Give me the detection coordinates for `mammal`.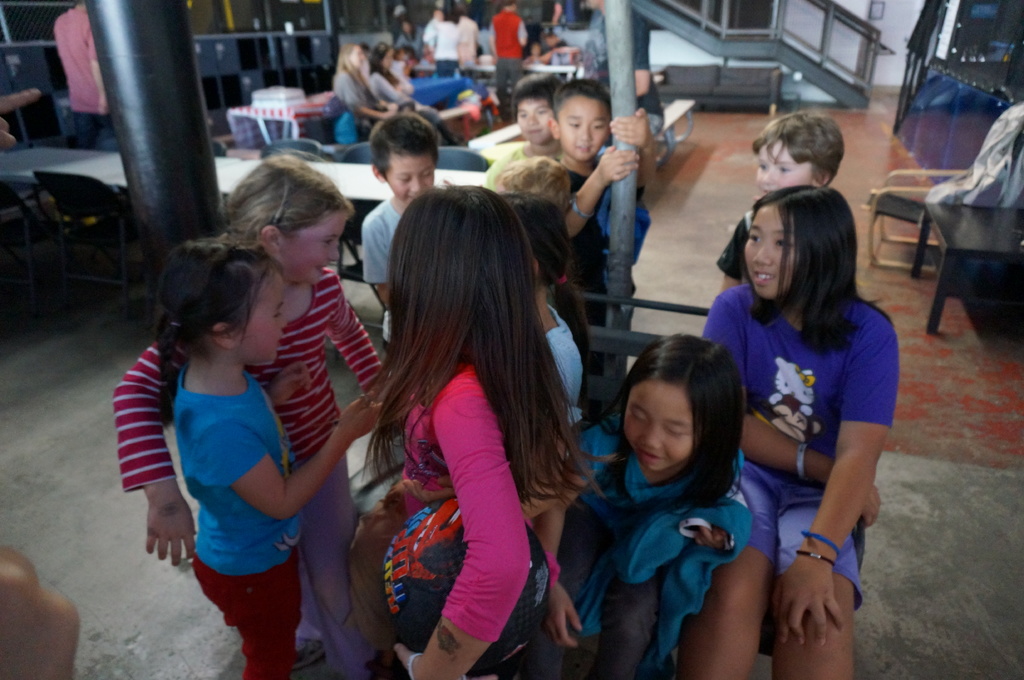
(left=710, top=109, right=847, bottom=303).
